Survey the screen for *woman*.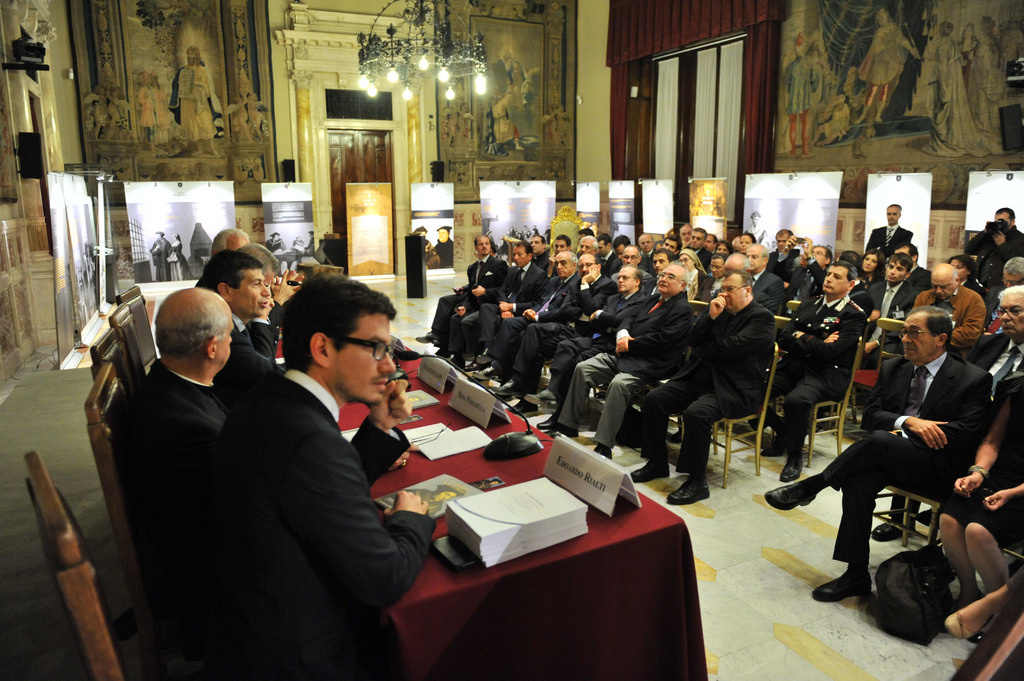
Survey found: [left=794, top=301, right=977, bottom=635].
